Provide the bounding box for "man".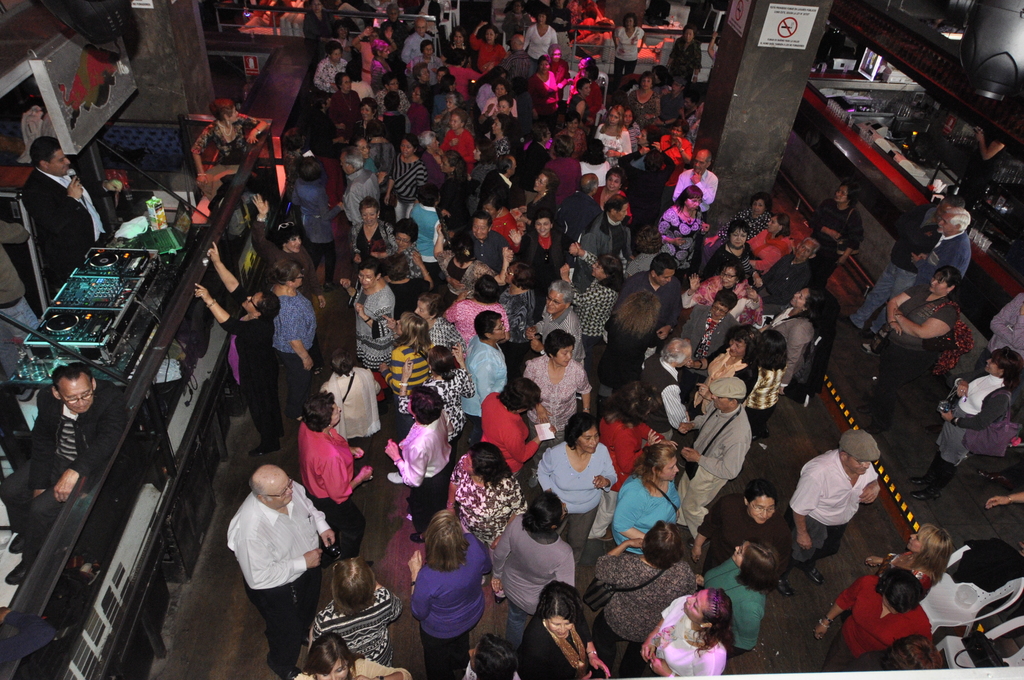
<bbox>860, 207, 970, 352</bbox>.
